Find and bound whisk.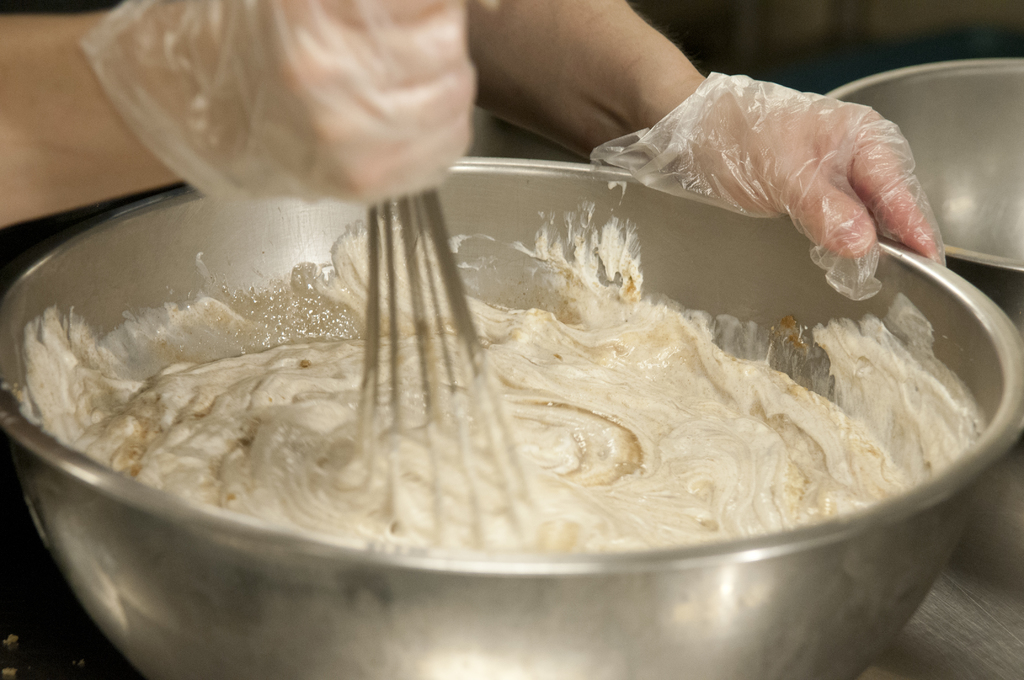
Bound: region(354, 170, 528, 555).
